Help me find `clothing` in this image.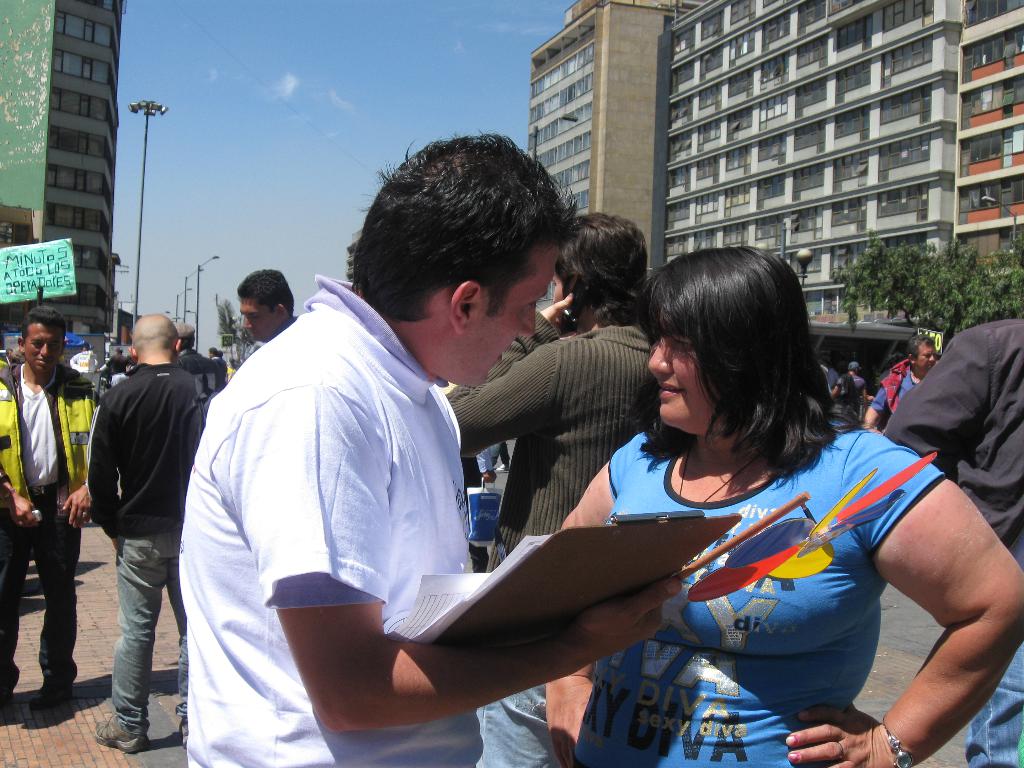
Found it: <box>172,260,524,728</box>.
